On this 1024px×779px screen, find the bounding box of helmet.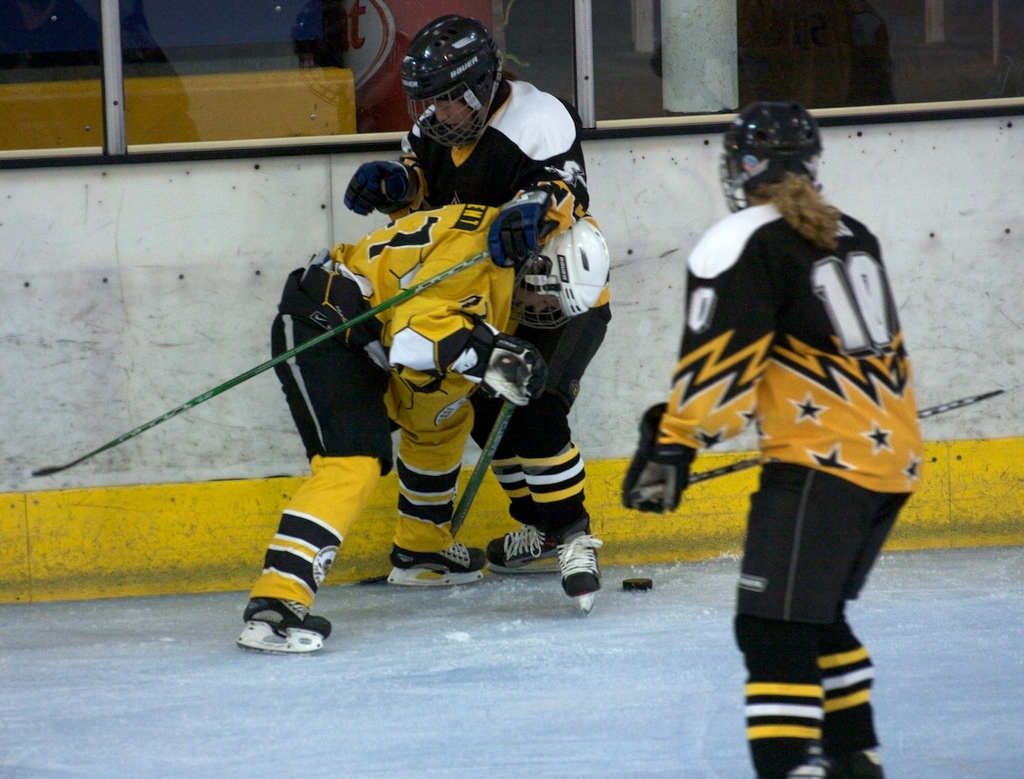
Bounding box: {"left": 718, "top": 93, "right": 824, "bottom": 207}.
